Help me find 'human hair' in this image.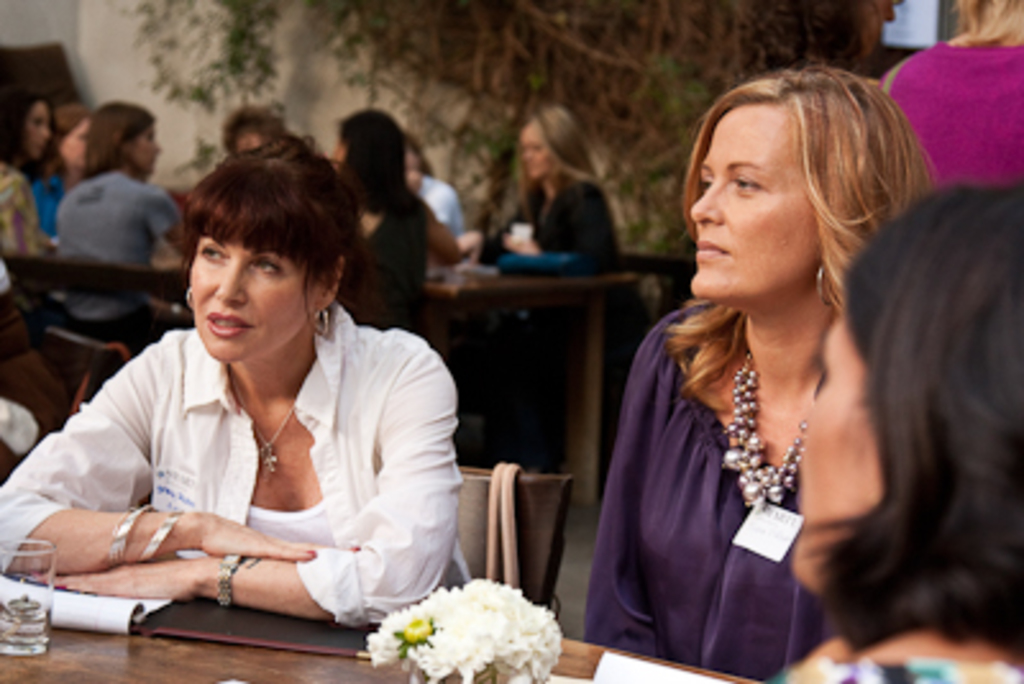
Found it: select_region(77, 95, 154, 182).
